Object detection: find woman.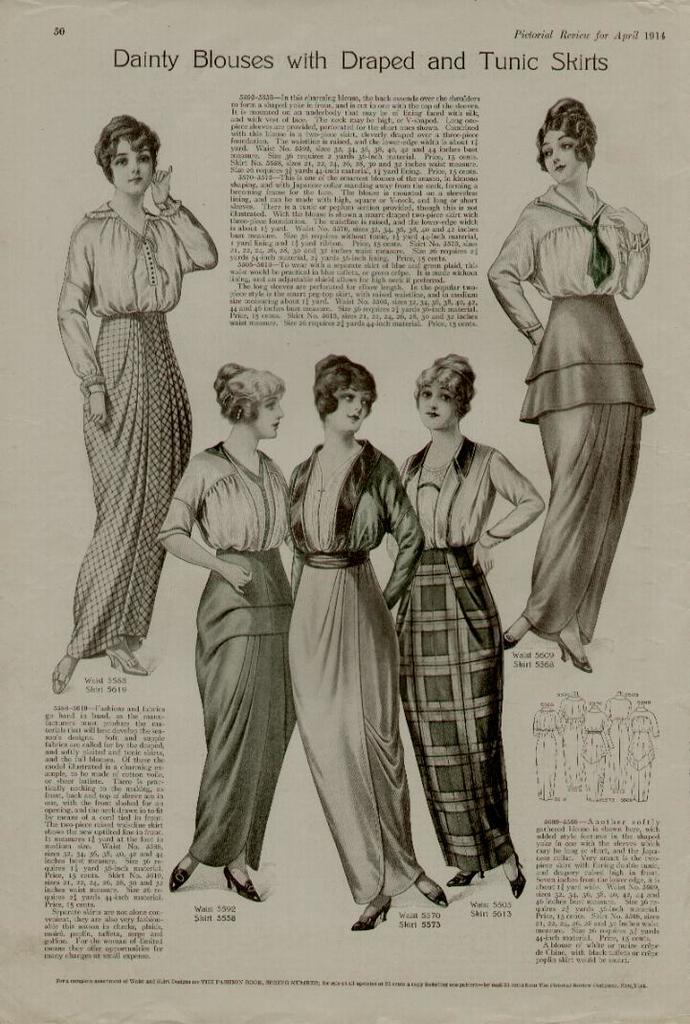
select_region(152, 360, 308, 902).
